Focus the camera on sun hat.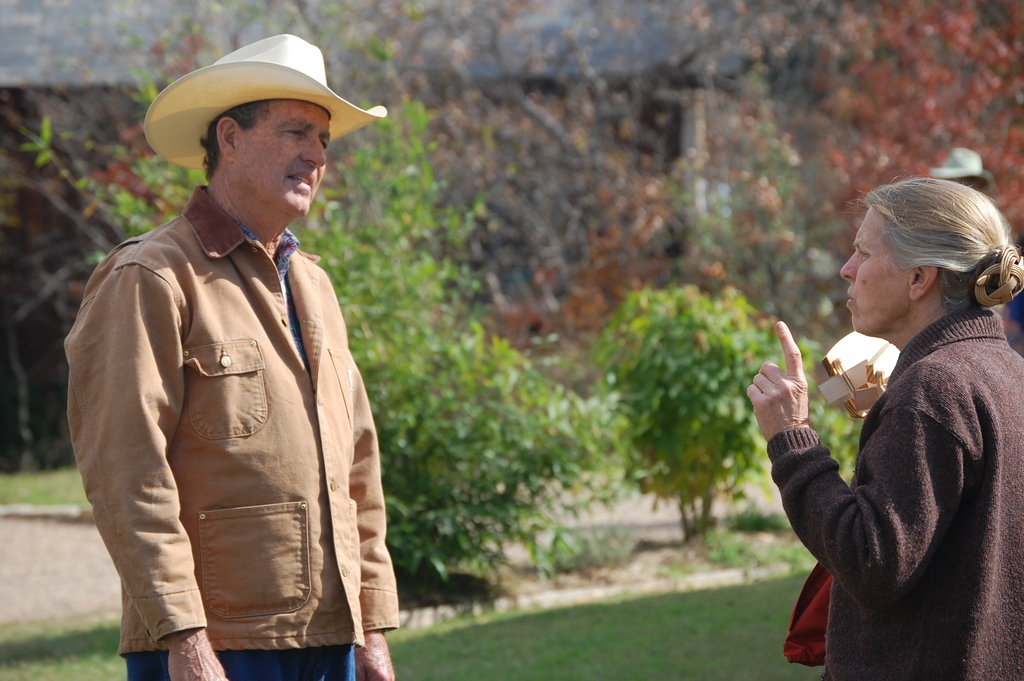
Focus region: [140, 32, 390, 174].
